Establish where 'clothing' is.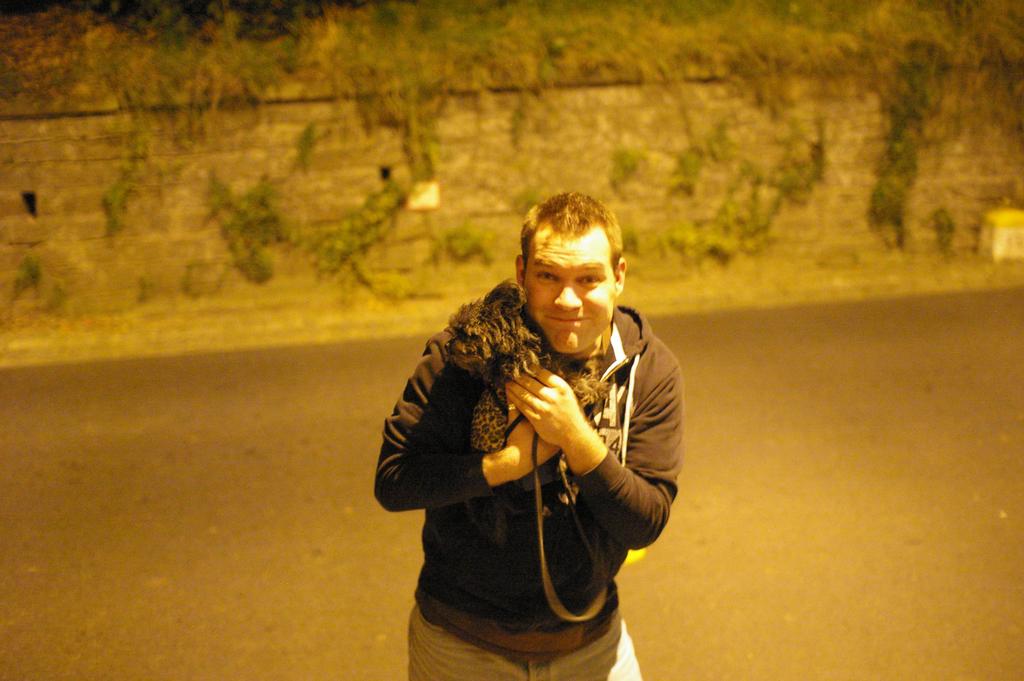
Established at [x1=365, y1=276, x2=683, y2=680].
